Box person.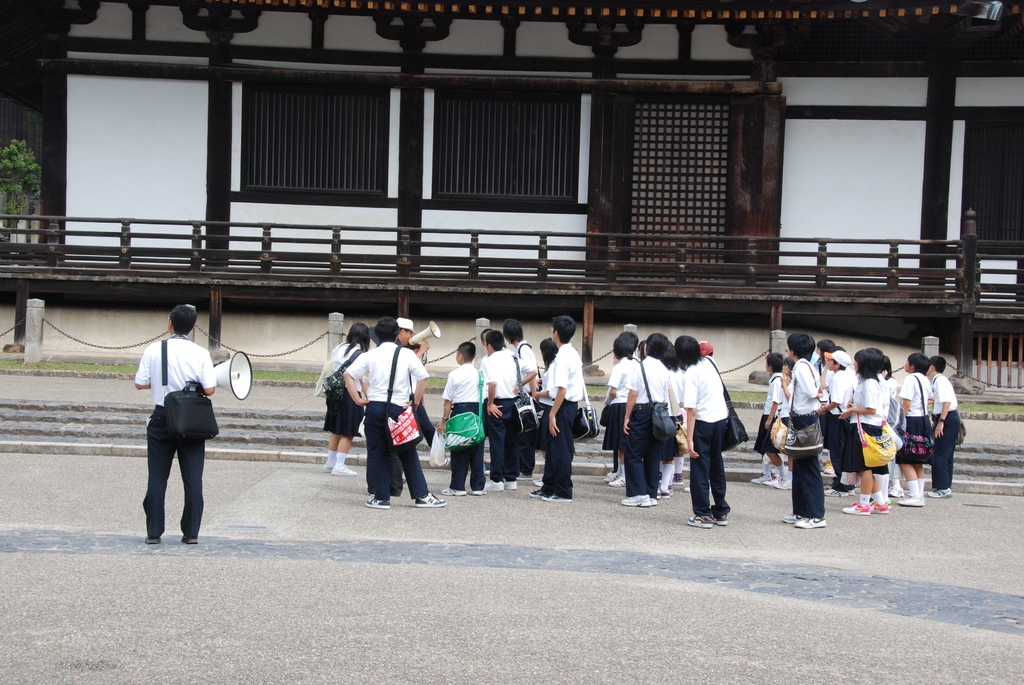
(x1=537, y1=338, x2=557, y2=484).
